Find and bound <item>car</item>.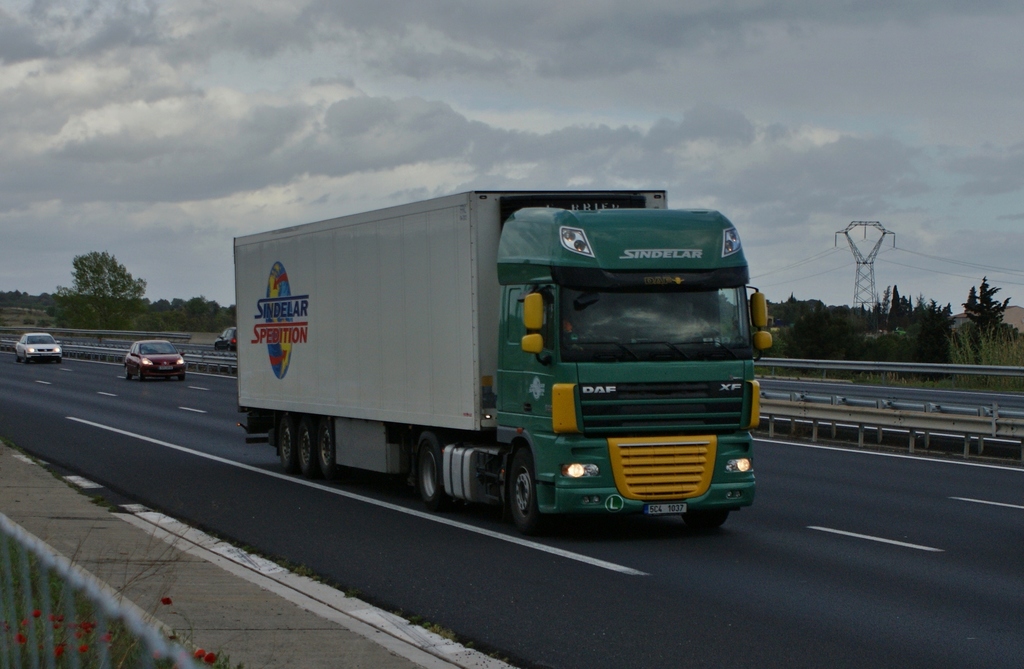
Bound: [x1=209, y1=328, x2=236, y2=351].
